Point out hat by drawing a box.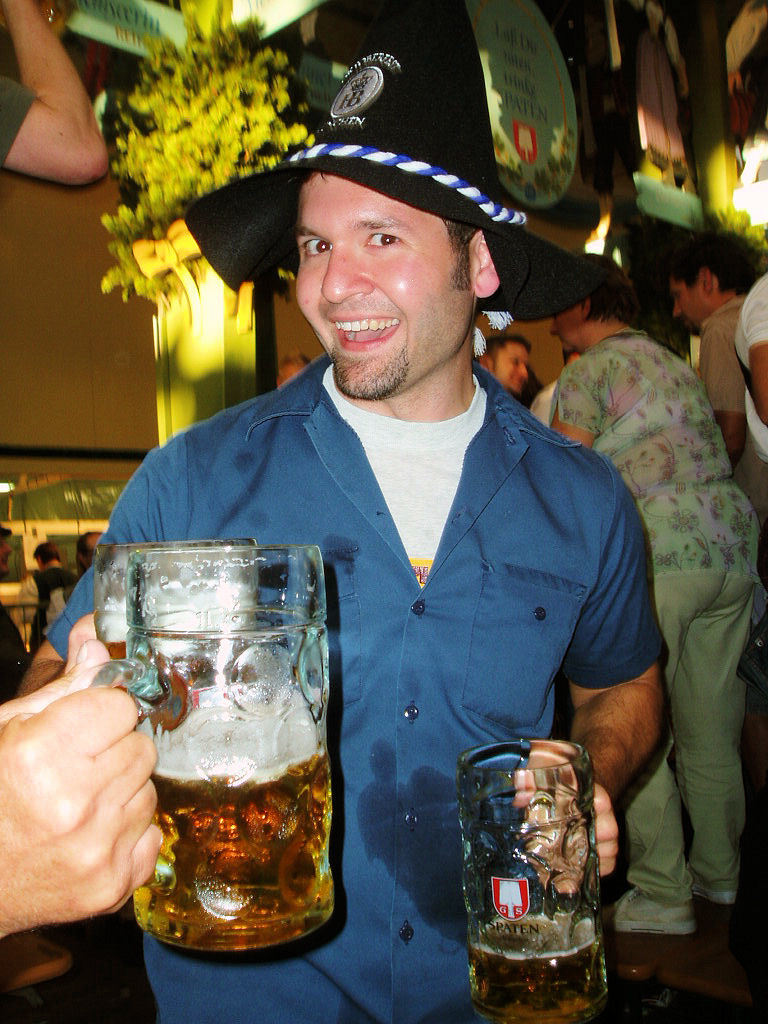
181, 0, 600, 323.
